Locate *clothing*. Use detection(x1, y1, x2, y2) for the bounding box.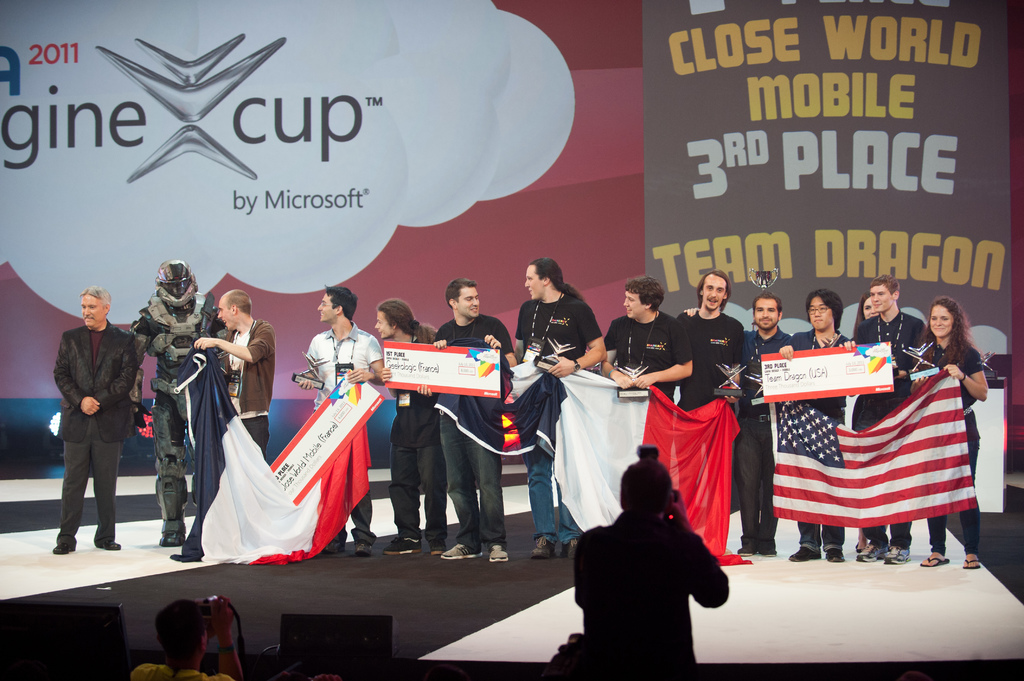
detection(567, 476, 741, 669).
